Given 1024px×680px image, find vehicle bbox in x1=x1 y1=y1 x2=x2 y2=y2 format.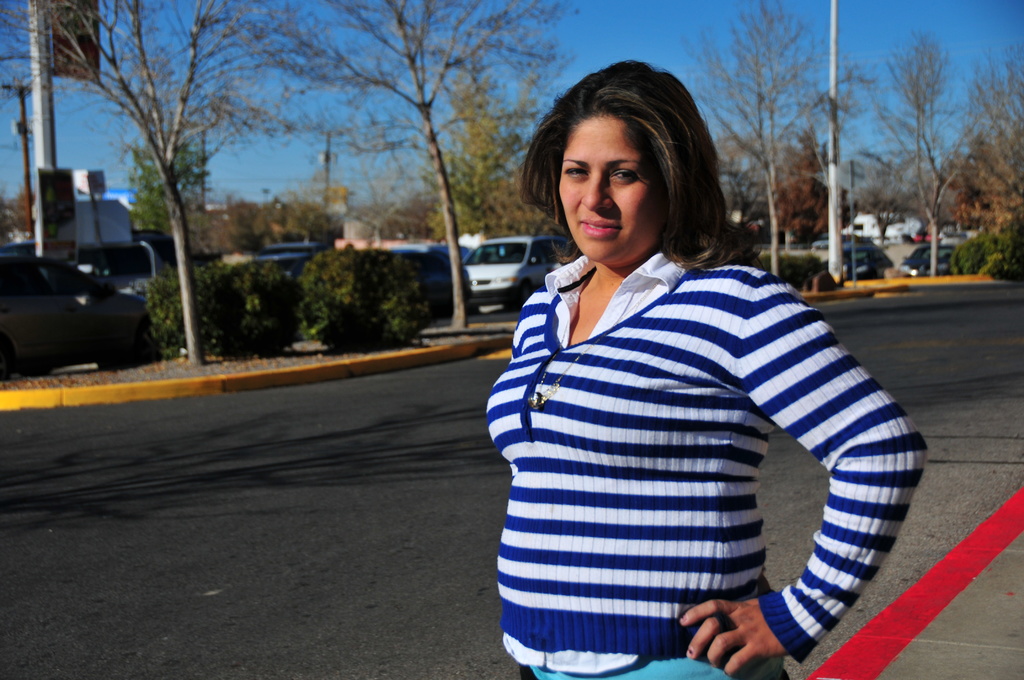
x1=840 y1=243 x2=884 y2=279.
